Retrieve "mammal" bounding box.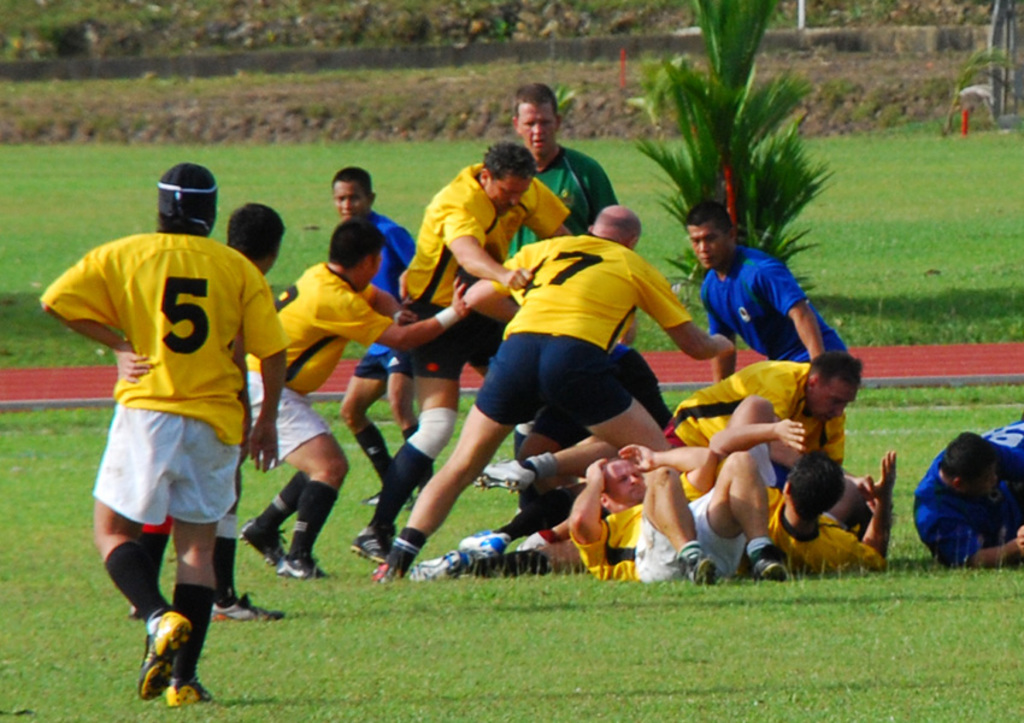
Bounding box: (left=376, top=204, right=742, bottom=598).
